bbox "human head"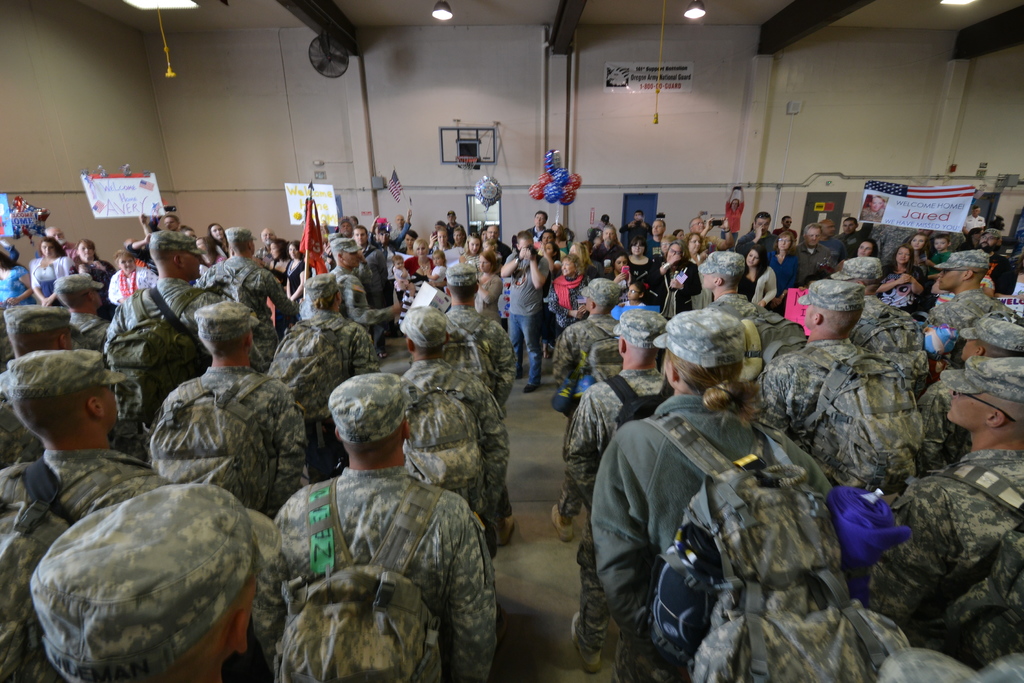
crop(696, 251, 748, 292)
